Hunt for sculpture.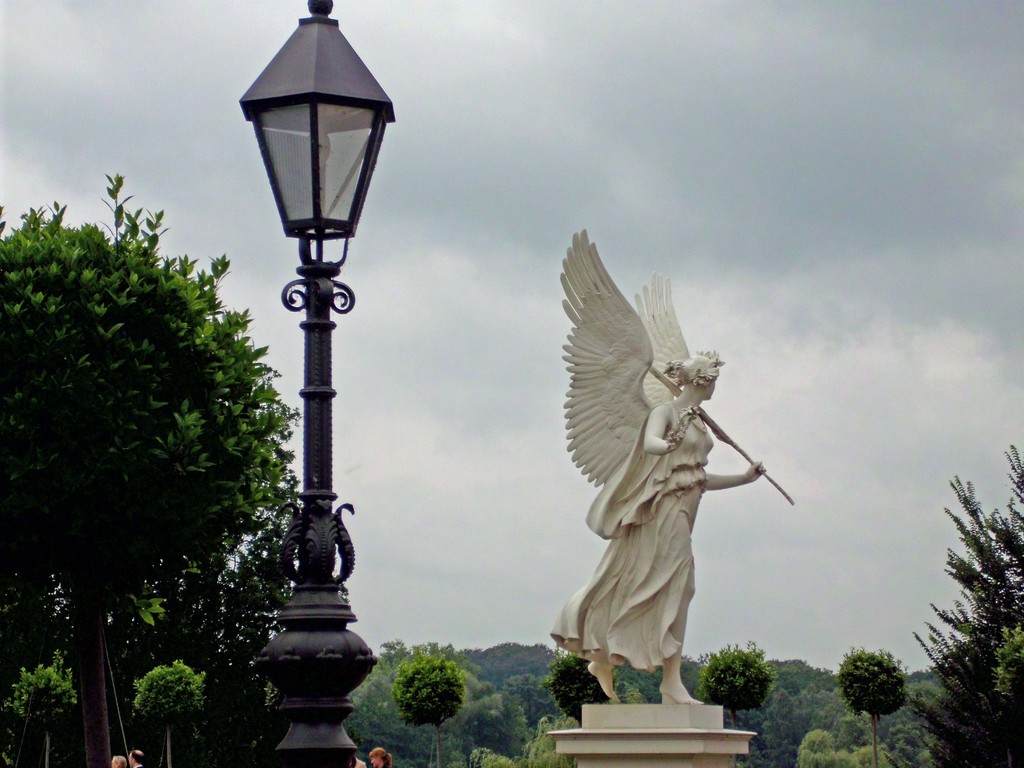
Hunted down at 552,223,820,701.
